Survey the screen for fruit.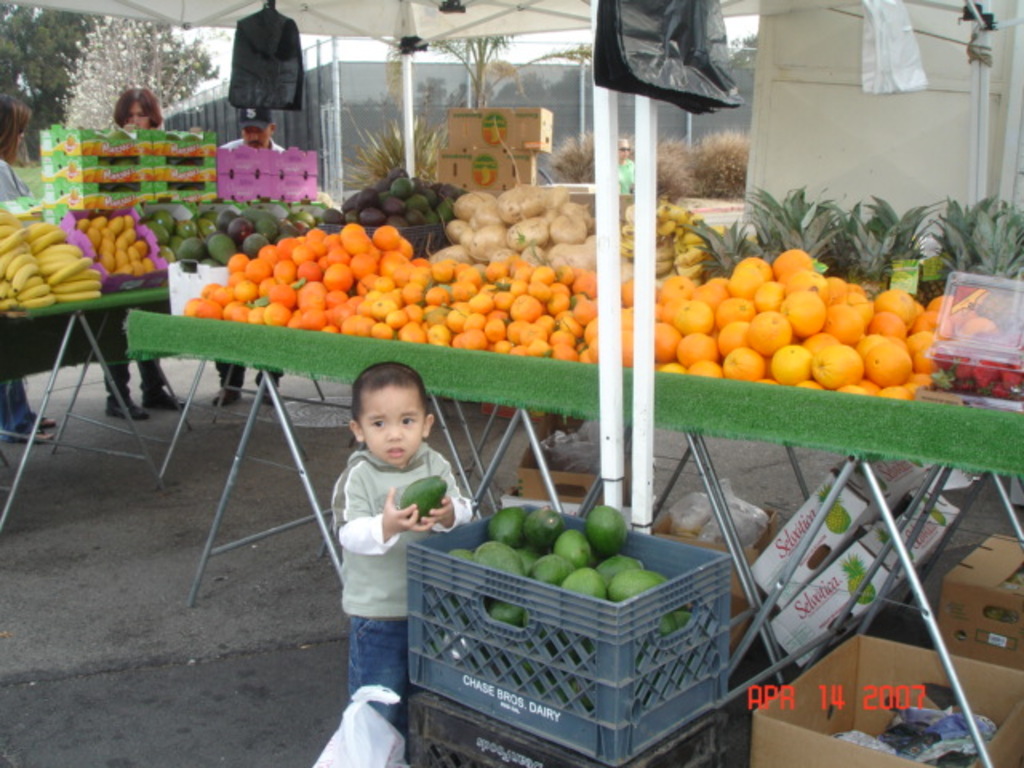
Survey found: crop(819, 485, 846, 536).
